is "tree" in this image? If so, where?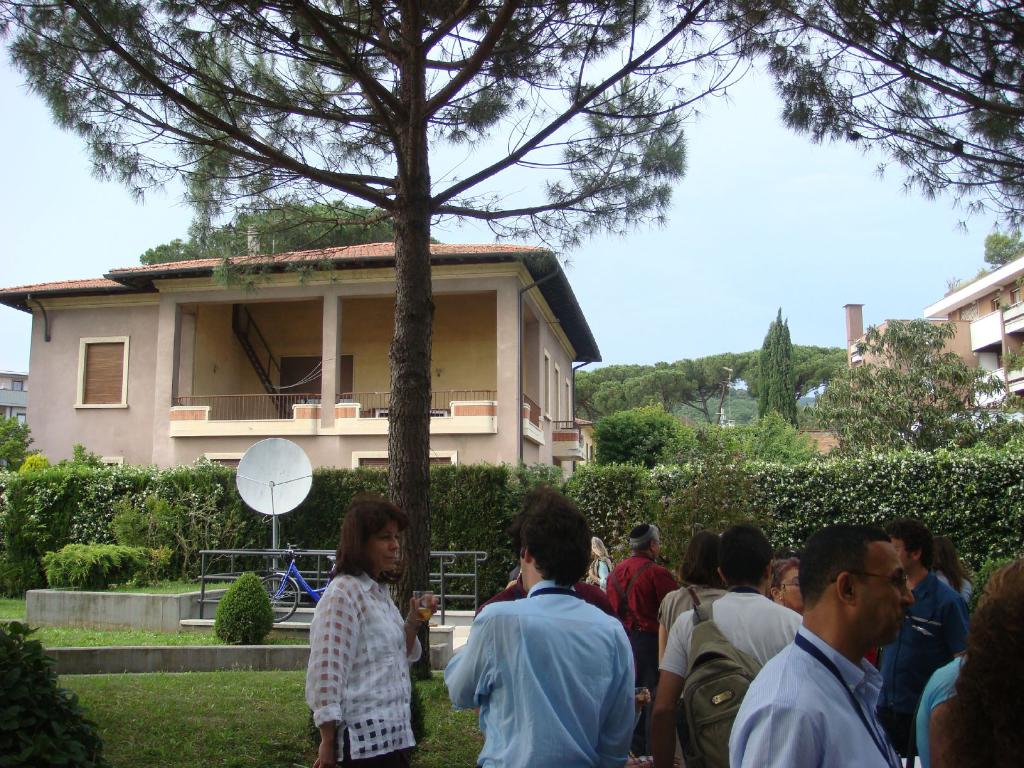
Yes, at left=966, top=359, right=1023, bottom=460.
